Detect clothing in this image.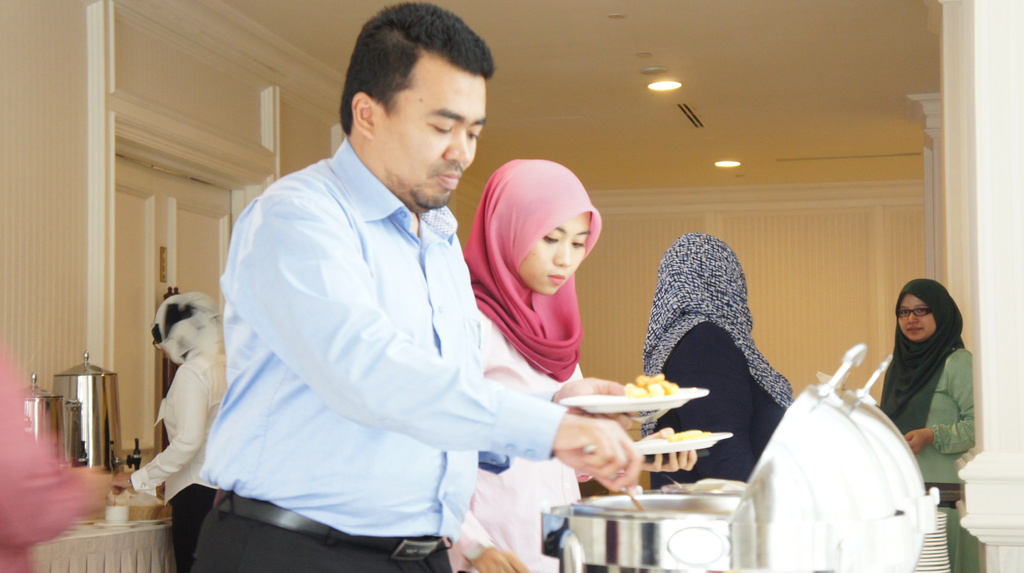
Detection: crop(198, 118, 531, 569).
